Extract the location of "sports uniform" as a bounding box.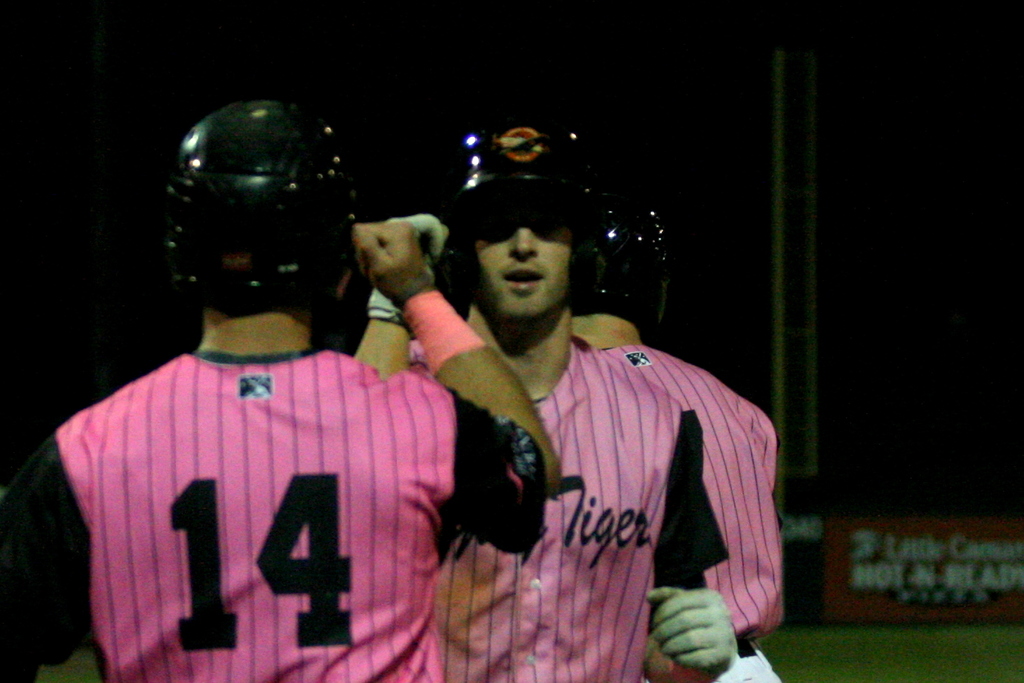
(left=0, top=352, right=544, bottom=682).
